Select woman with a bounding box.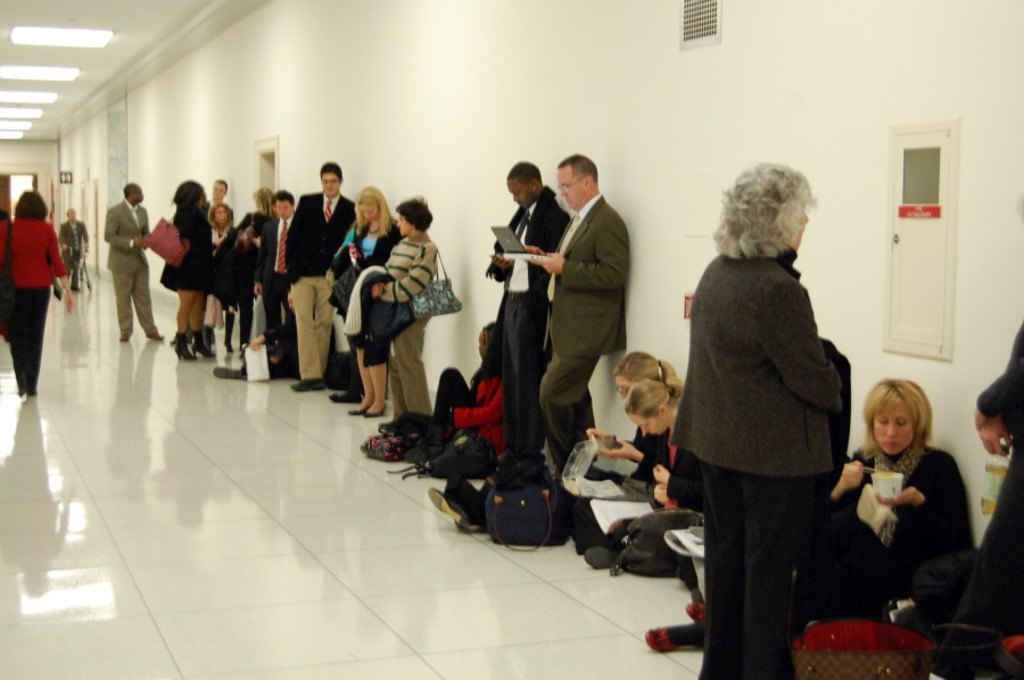
bbox=(575, 379, 688, 570).
